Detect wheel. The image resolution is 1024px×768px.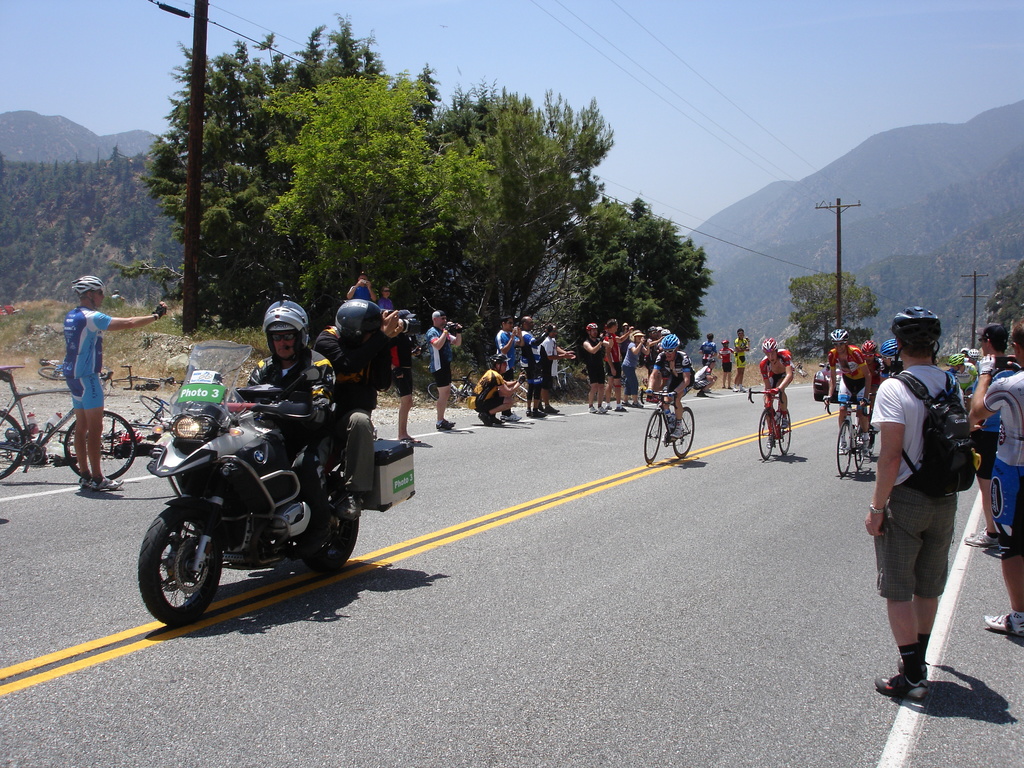
box(867, 431, 875, 451).
